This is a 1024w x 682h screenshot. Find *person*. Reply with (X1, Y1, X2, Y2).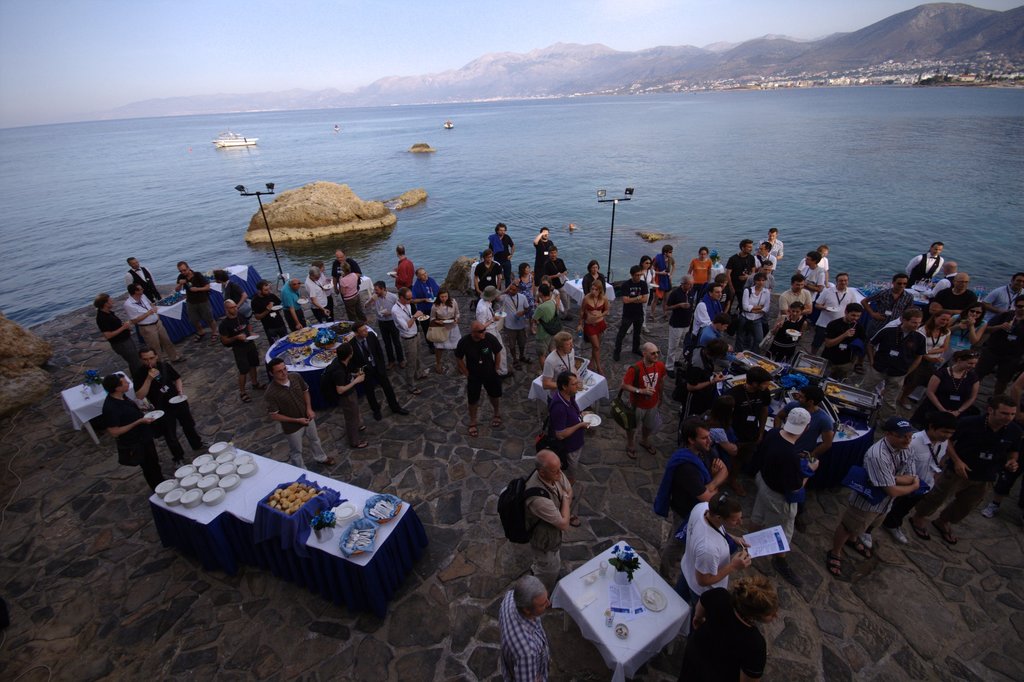
(172, 259, 213, 342).
